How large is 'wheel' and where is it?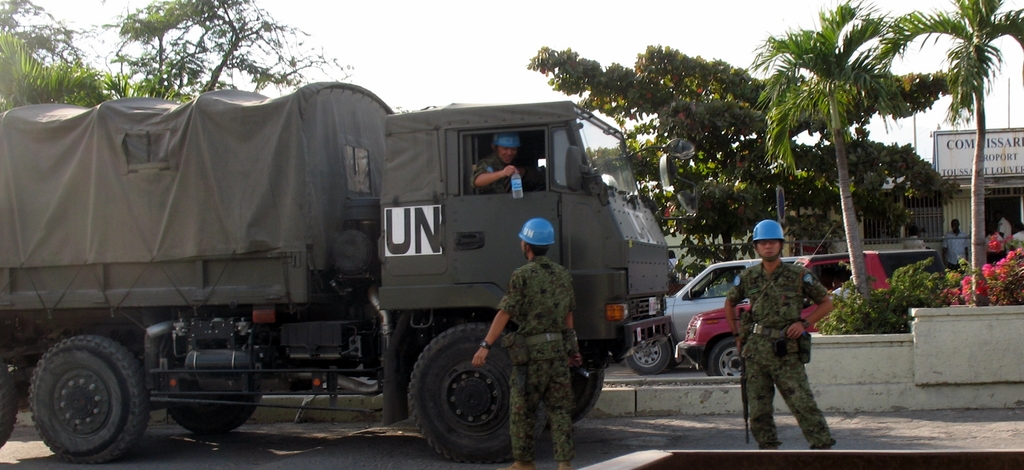
Bounding box: box(0, 366, 22, 450).
